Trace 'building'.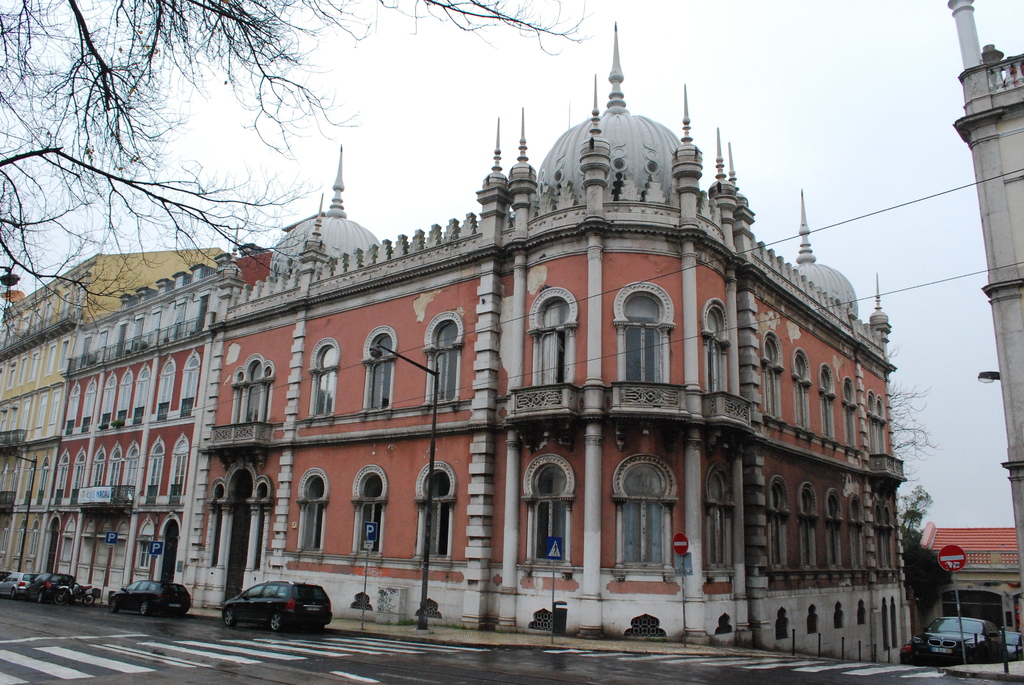
Traced to box=[952, 0, 1023, 587].
